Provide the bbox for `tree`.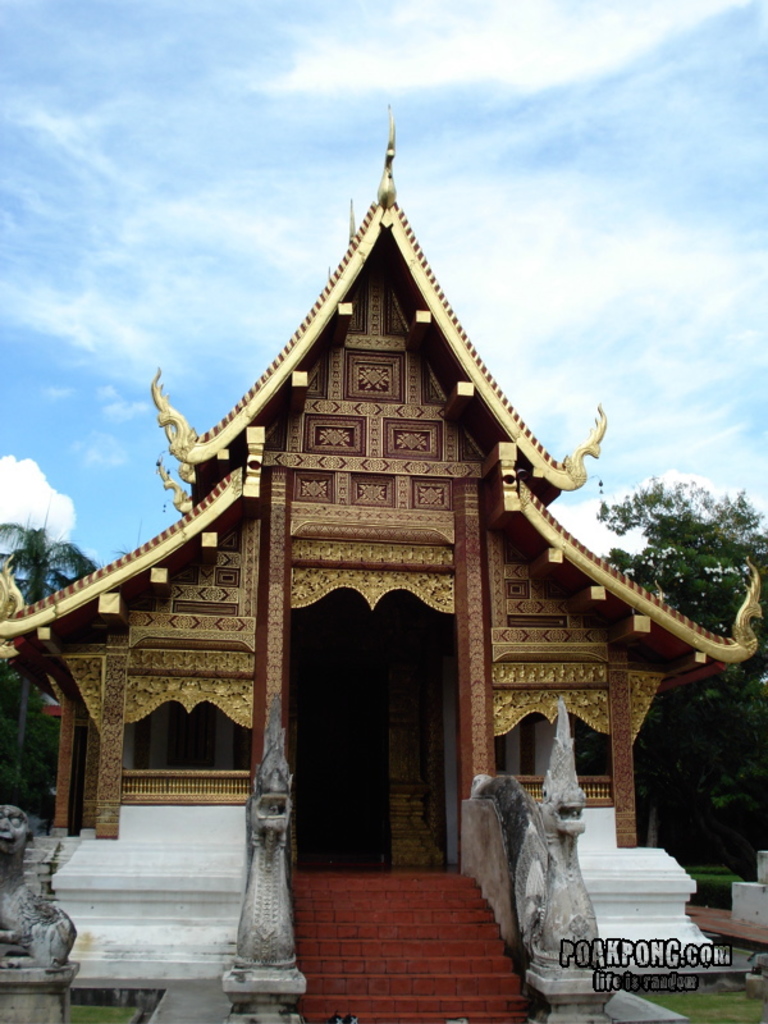
select_region(0, 500, 97, 817).
